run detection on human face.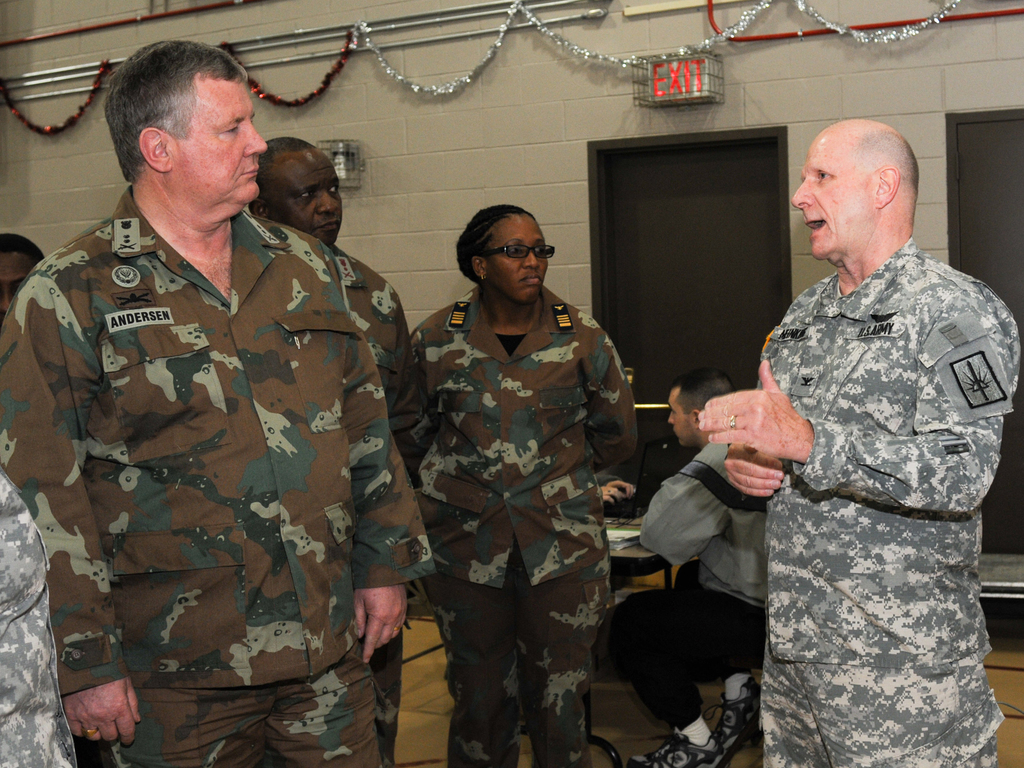
Result: bbox=(264, 154, 340, 244).
